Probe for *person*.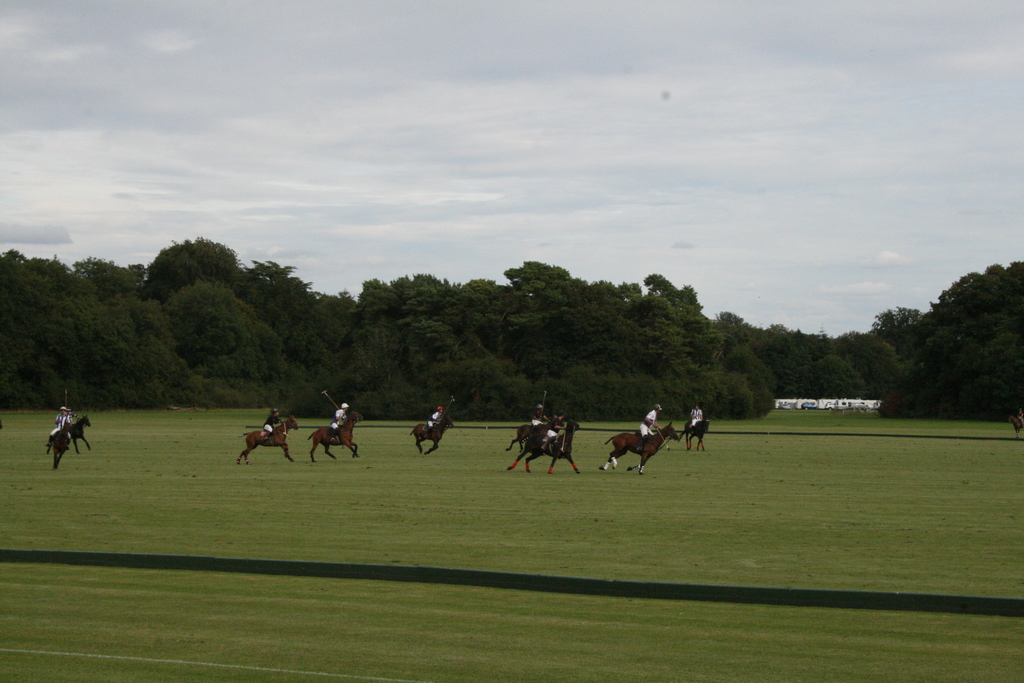
Probe result: detection(636, 402, 661, 453).
